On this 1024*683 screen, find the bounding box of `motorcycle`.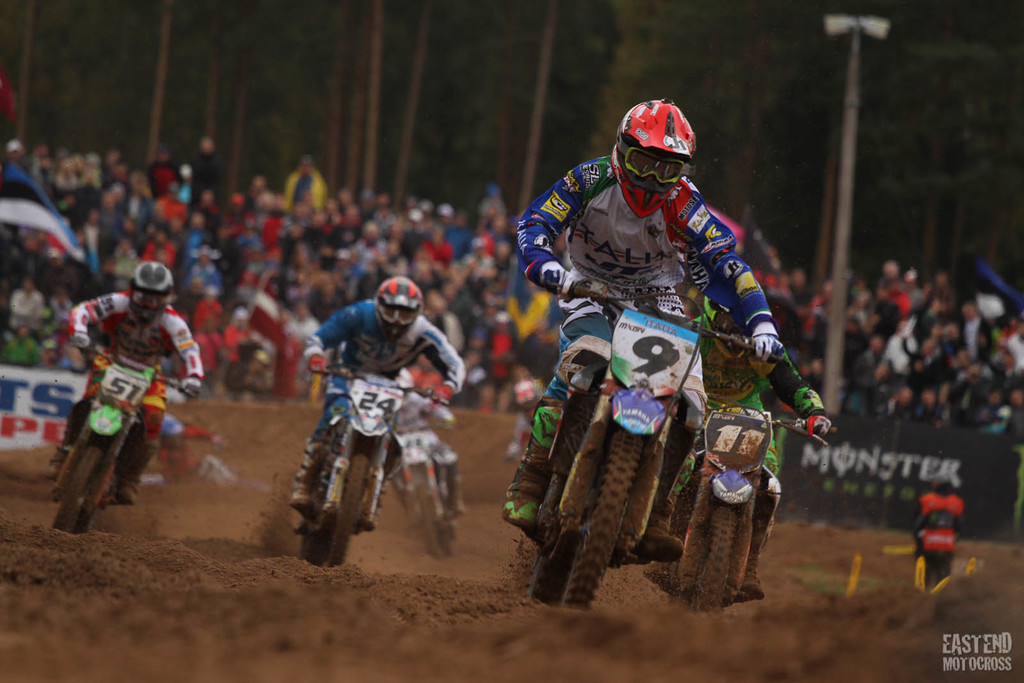
Bounding box: Rect(655, 411, 839, 615).
